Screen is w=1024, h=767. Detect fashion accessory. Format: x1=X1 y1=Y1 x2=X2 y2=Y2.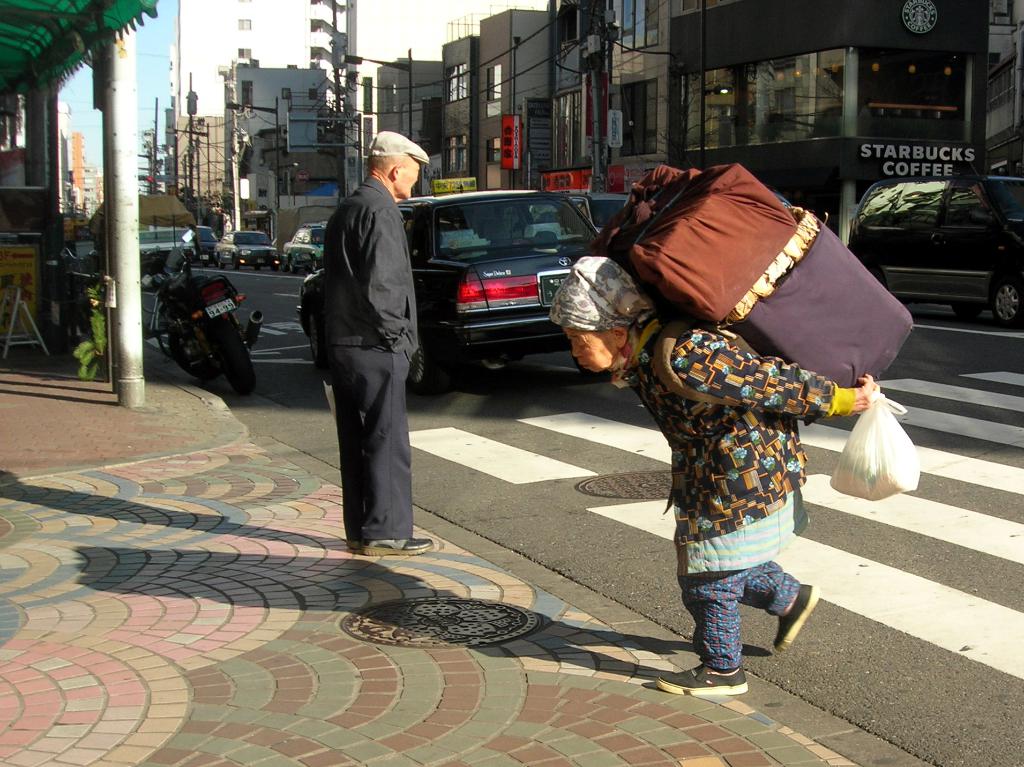
x1=346 y1=537 x2=358 y2=552.
